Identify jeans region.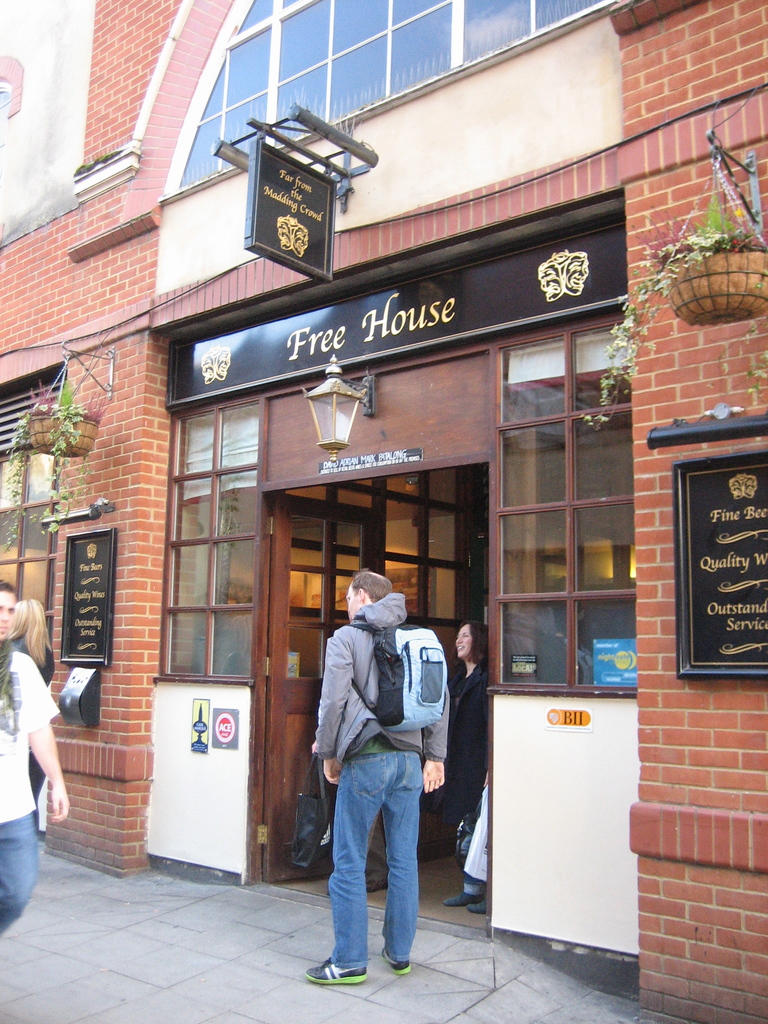
Region: [0, 809, 38, 927].
